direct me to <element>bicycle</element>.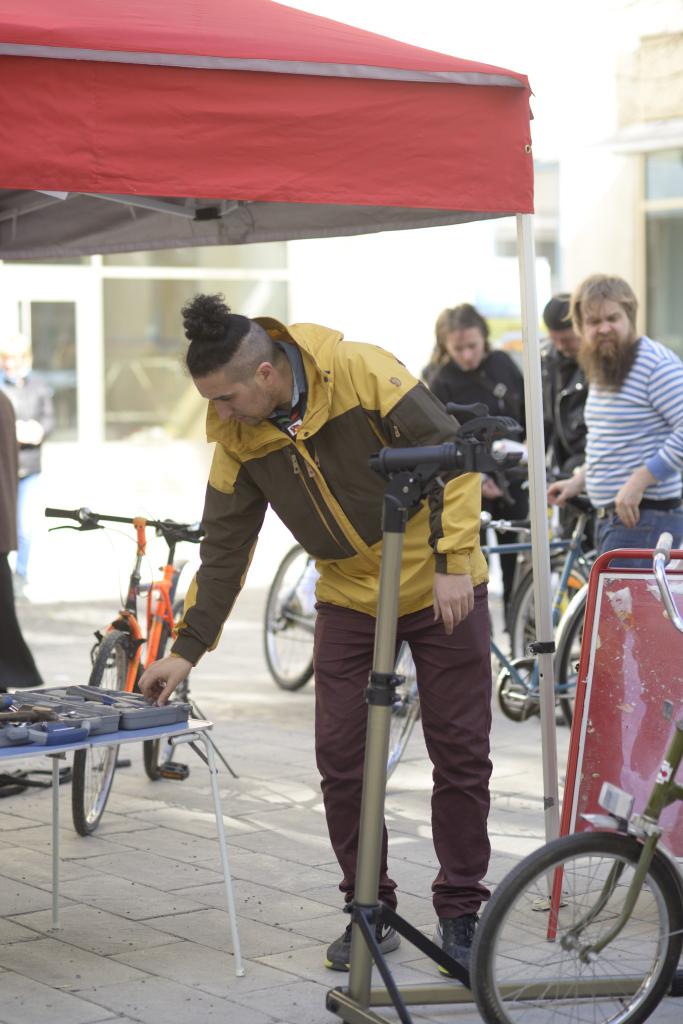
Direction: [385, 487, 603, 776].
